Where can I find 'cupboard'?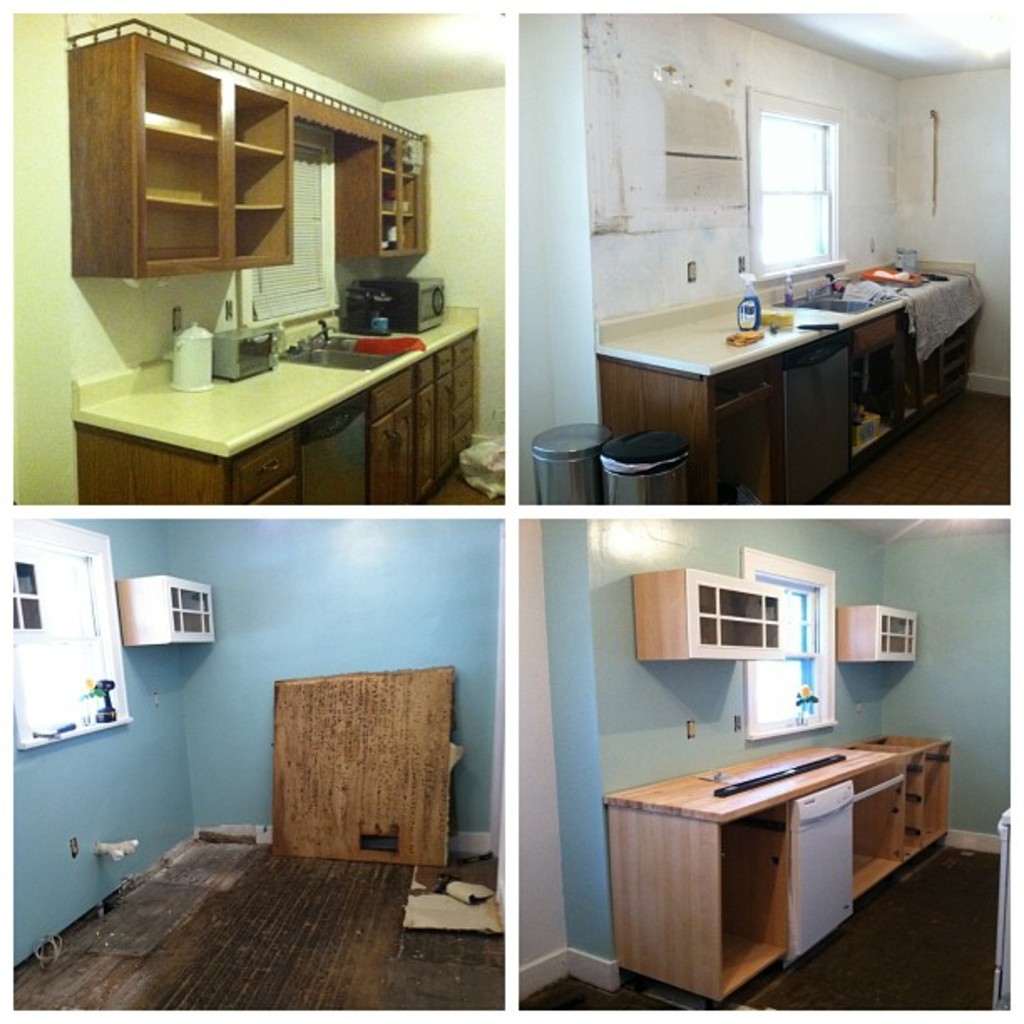
You can find it at x1=626, y1=552, x2=808, y2=663.
